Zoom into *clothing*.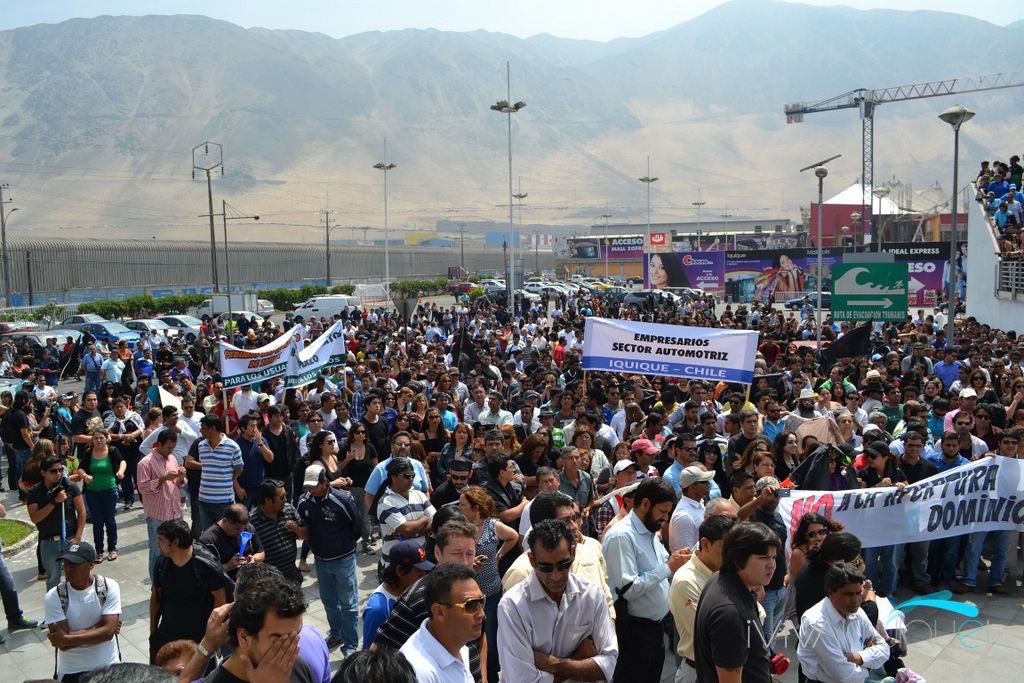
Zoom target: [496, 577, 610, 671].
